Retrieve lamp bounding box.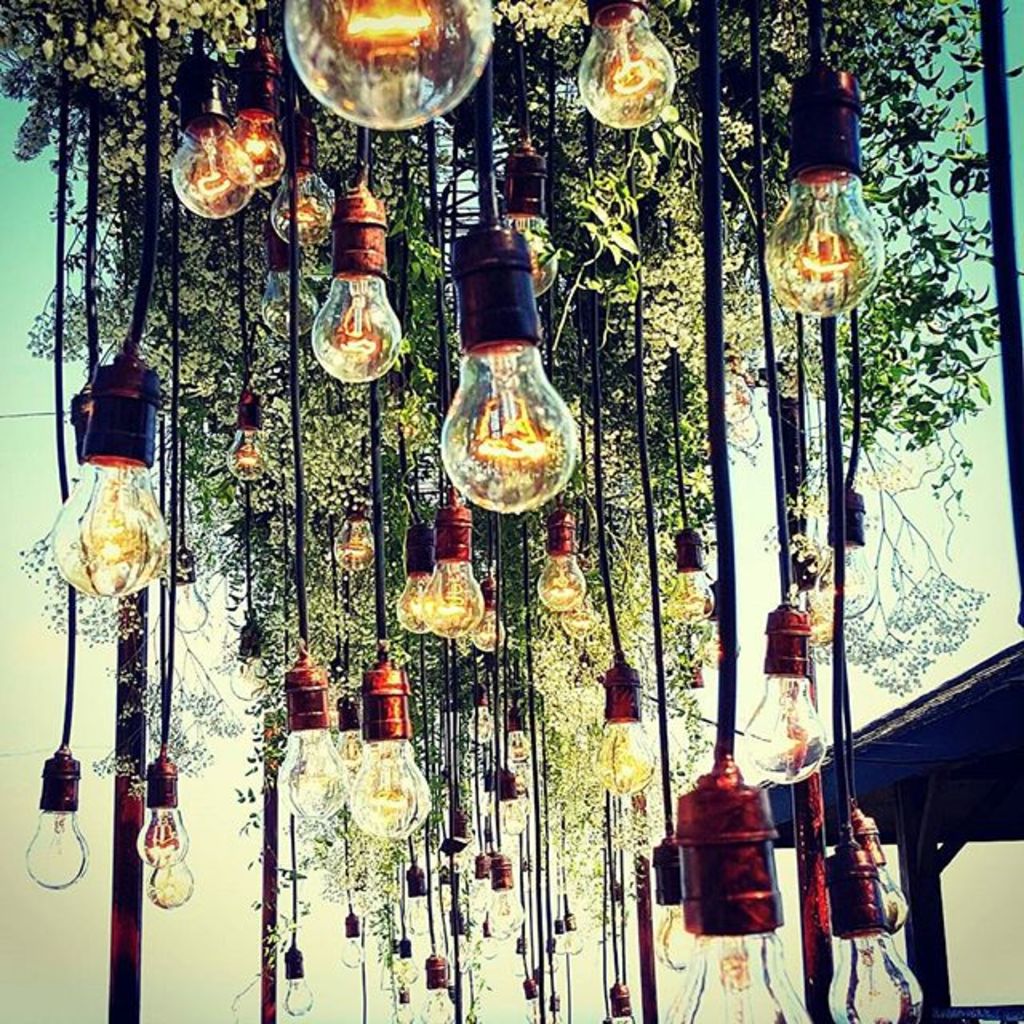
Bounding box: x1=227 y1=8 x2=293 y2=195.
